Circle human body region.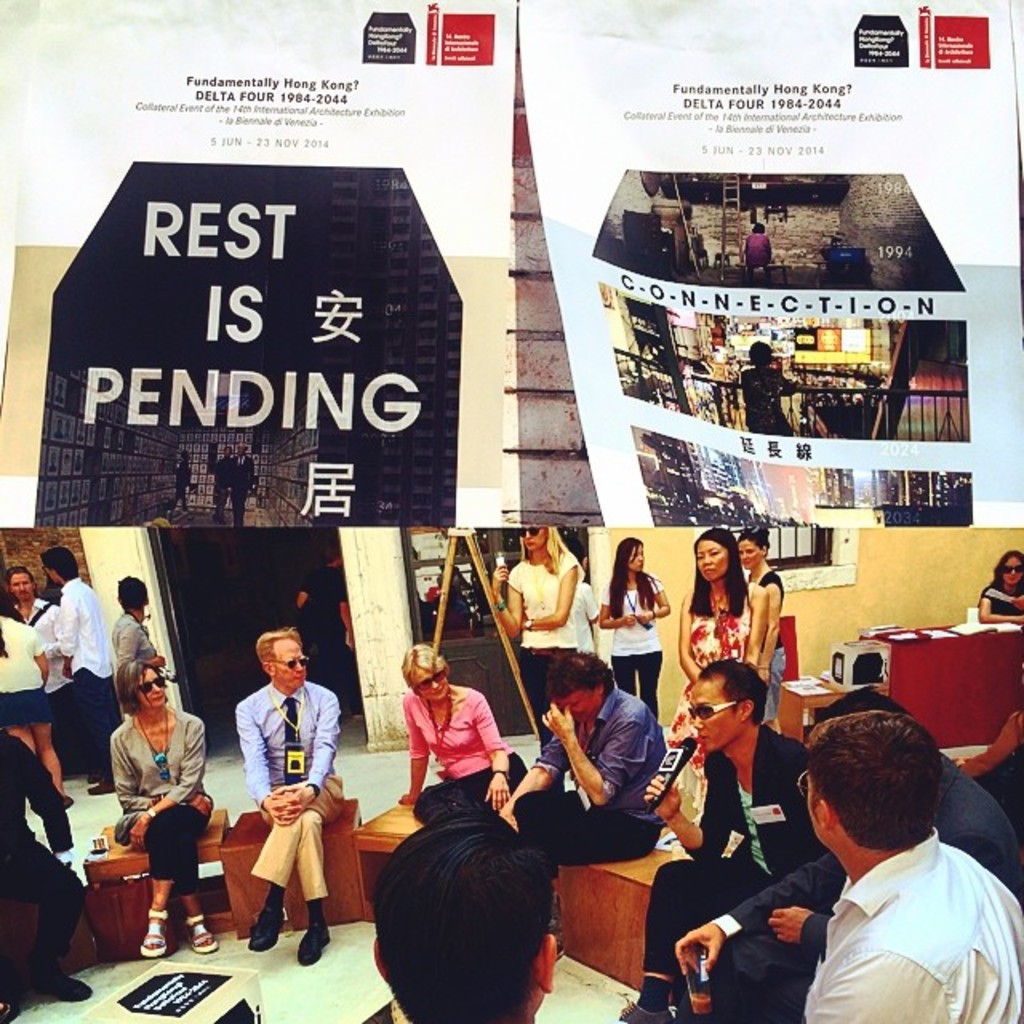
Region: region(978, 584, 1022, 629).
